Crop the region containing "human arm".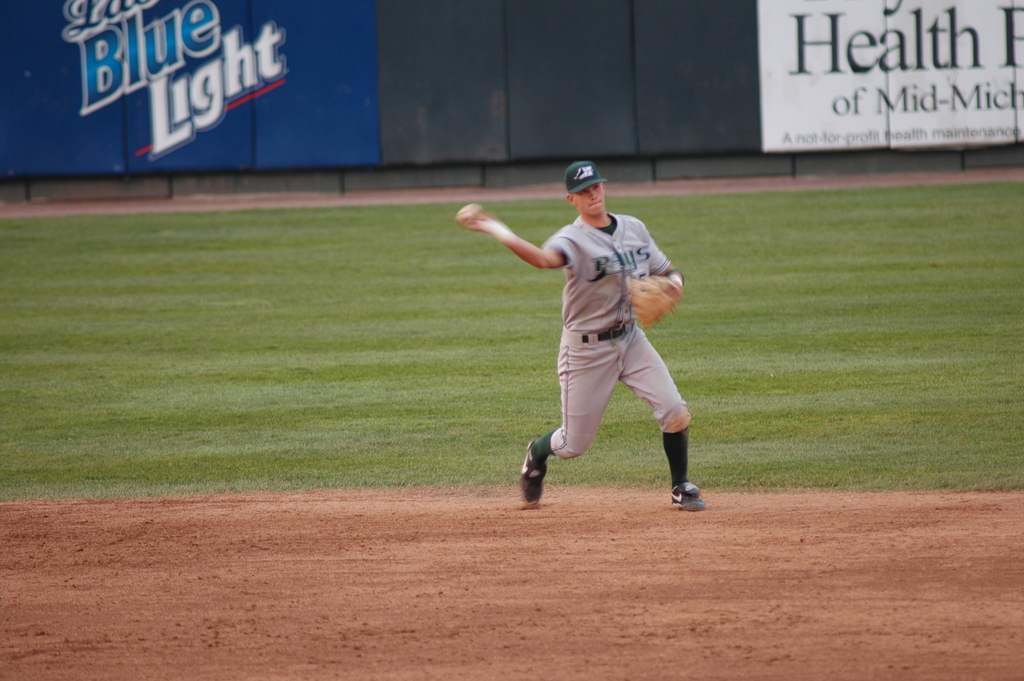
Crop region: bbox(634, 216, 682, 305).
